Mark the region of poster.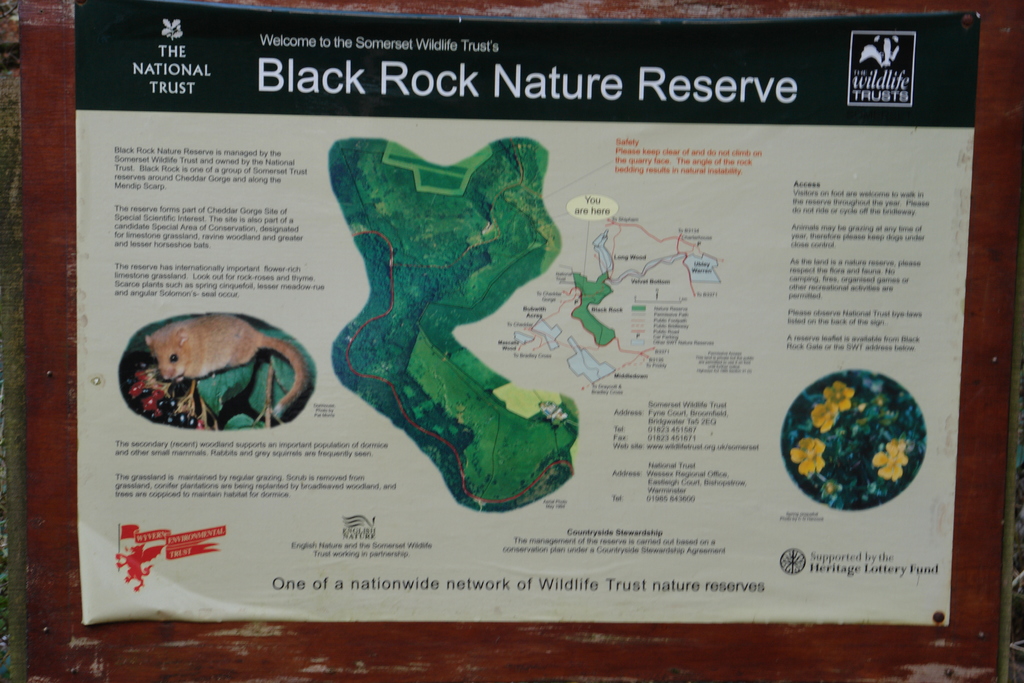
Region: [49, 0, 980, 626].
